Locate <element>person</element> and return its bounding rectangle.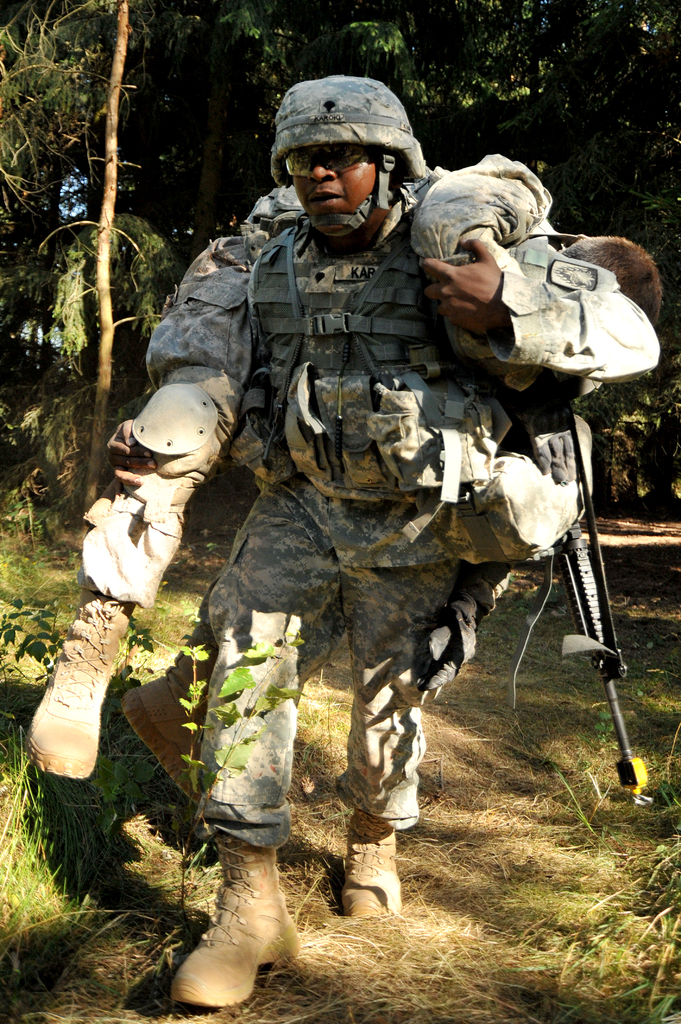
select_region(98, 69, 663, 1009).
